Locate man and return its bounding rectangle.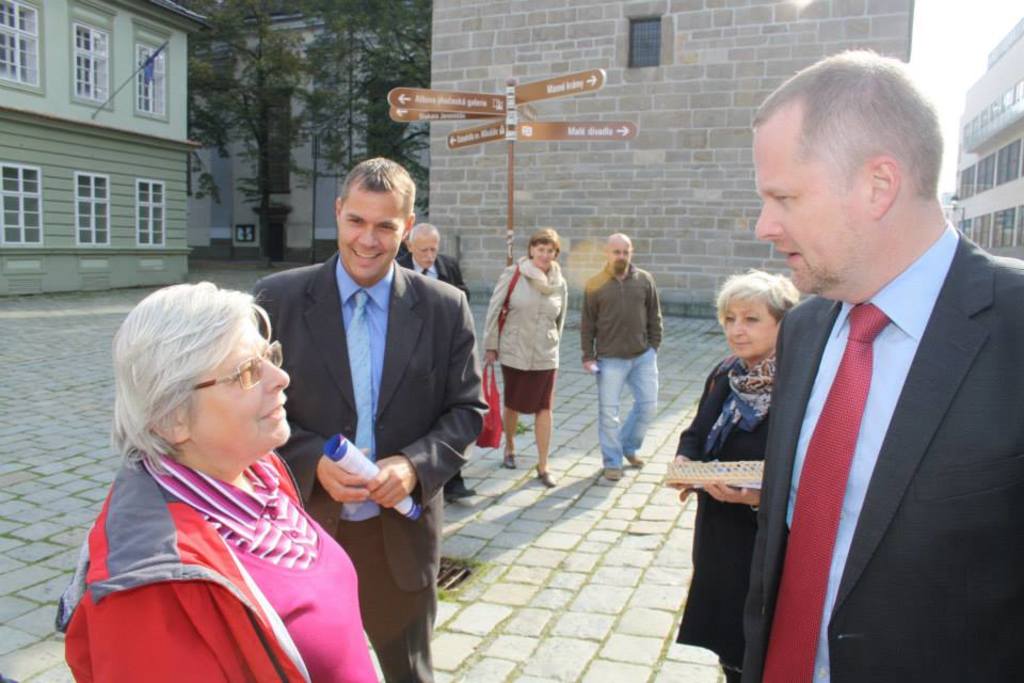
Rect(399, 222, 474, 502).
